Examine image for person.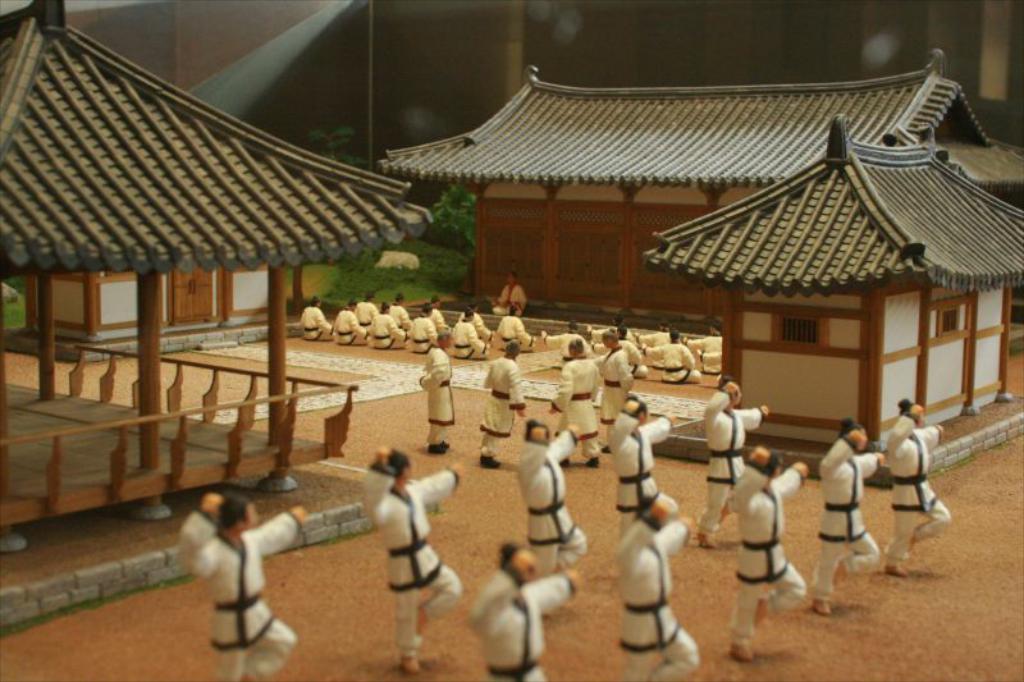
Examination result: 599:325:635:449.
